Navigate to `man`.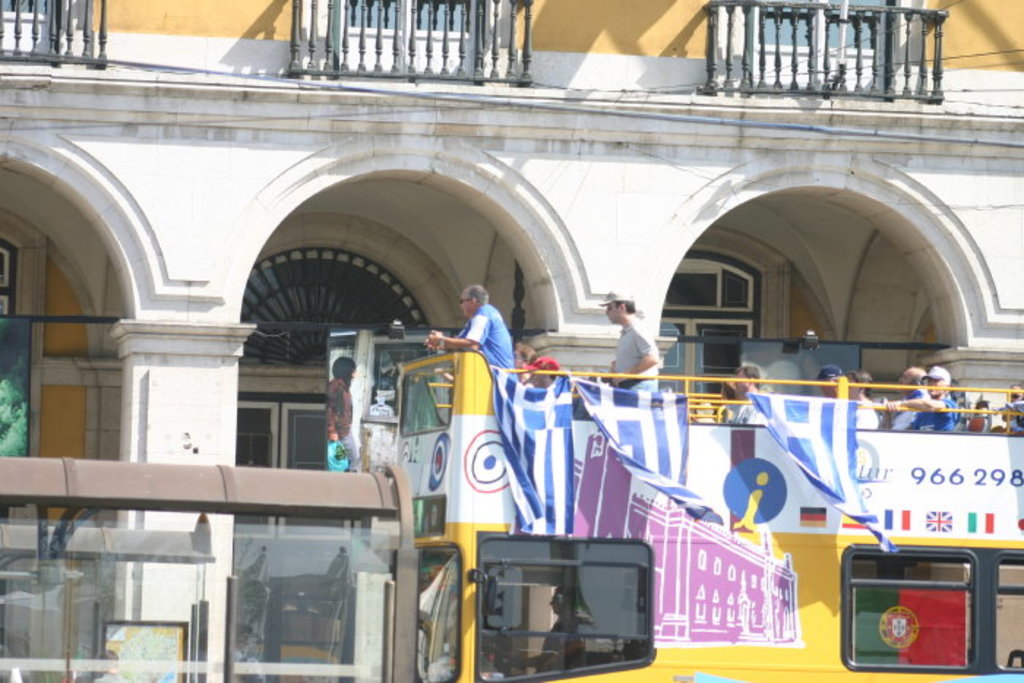
Navigation target: rect(424, 287, 516, 383).
